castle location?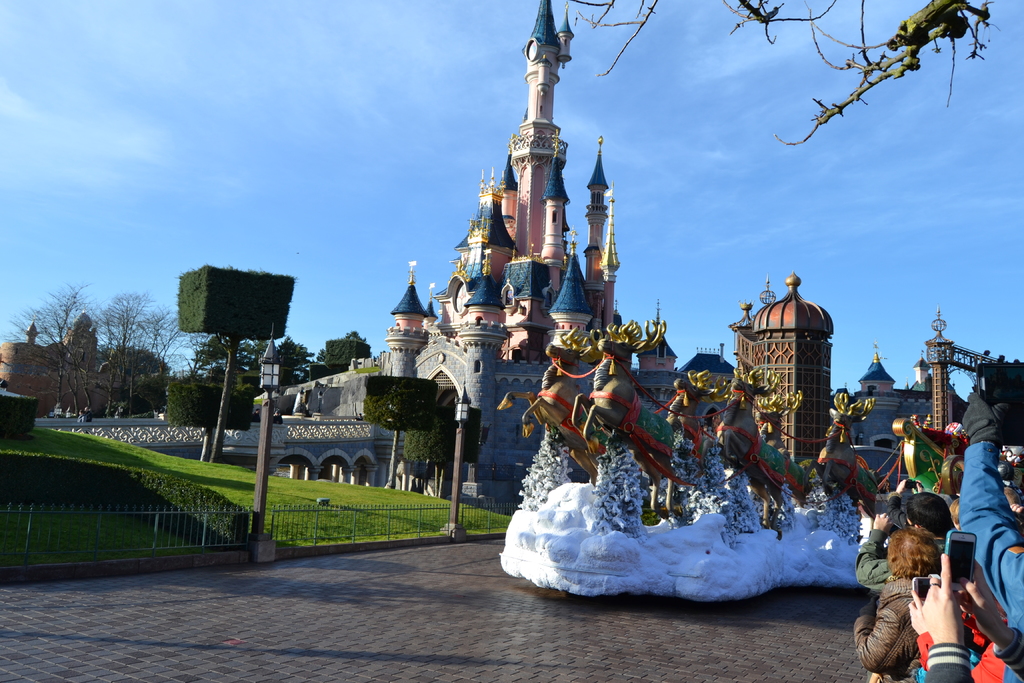
(left=0, top=305, right=127, bottom=422)
